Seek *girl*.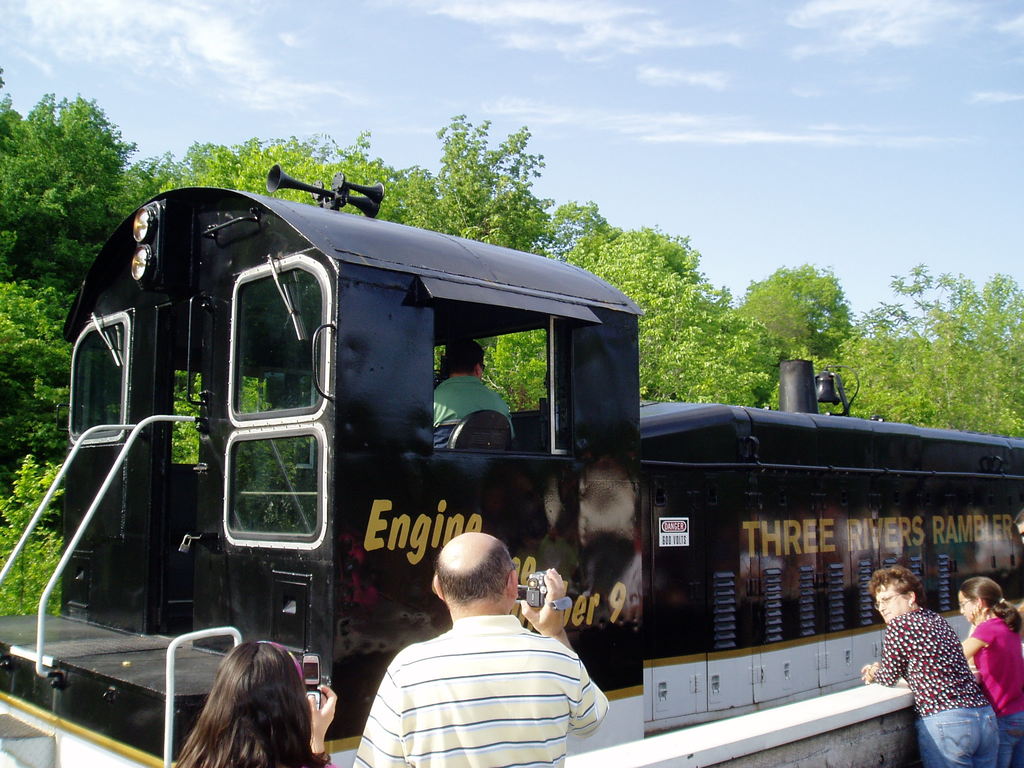
<bbox>173, 639, 338, 767</bbox>.
